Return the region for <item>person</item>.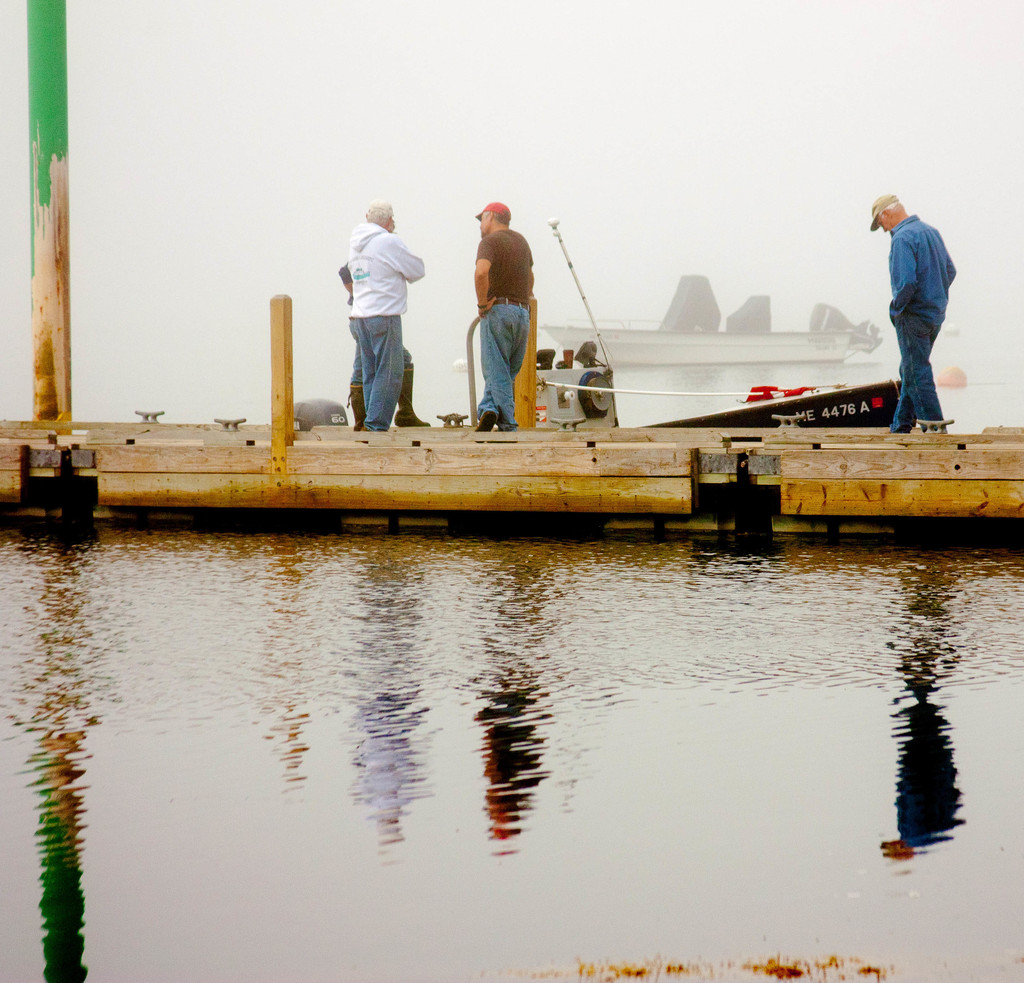
[871,196,962,433].
